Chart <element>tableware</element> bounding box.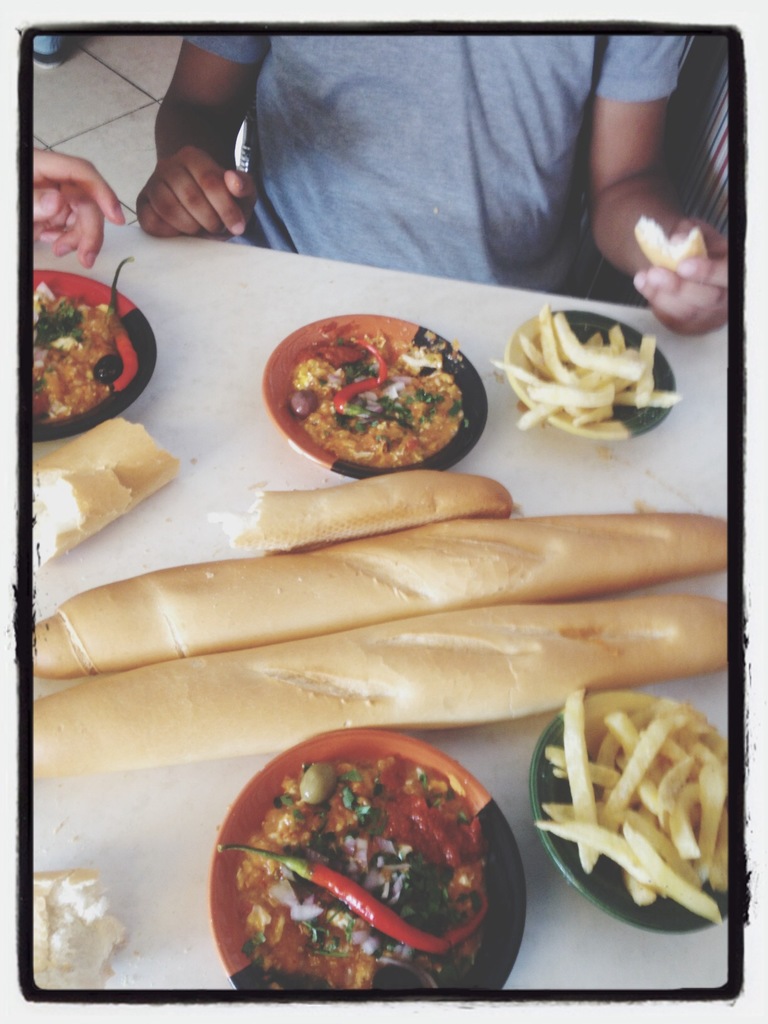
Charted: (30, 259, 150, 445).
